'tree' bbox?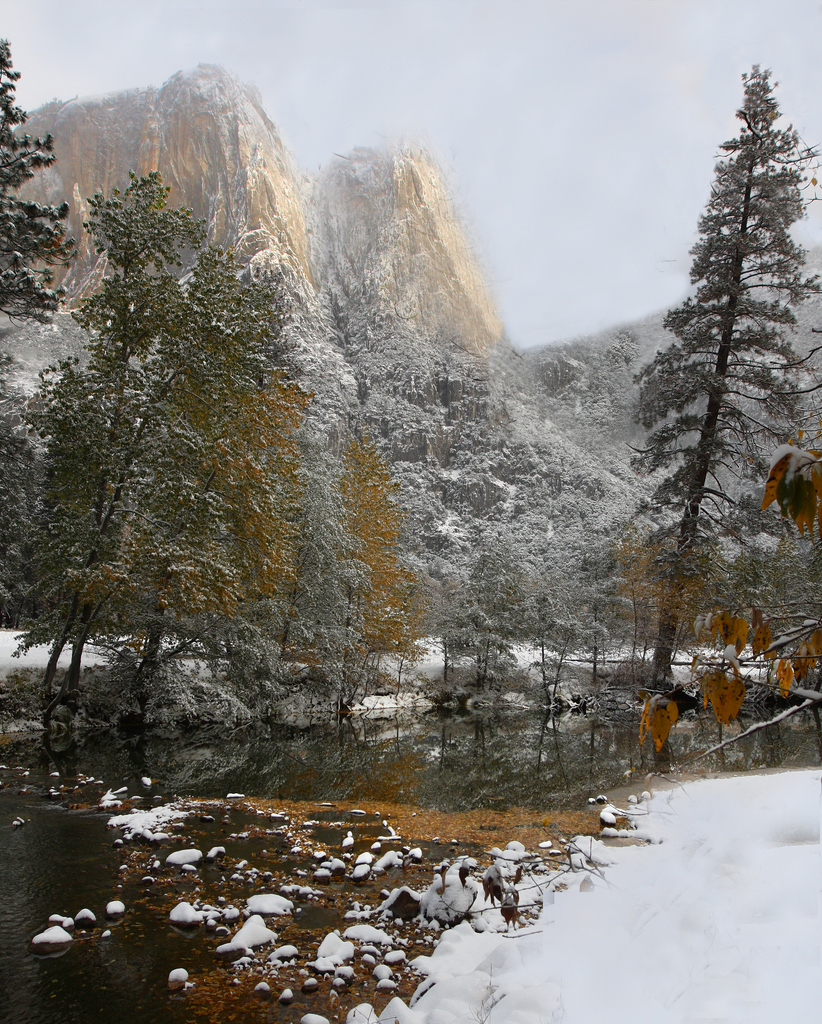
region(4, 159, 325, 778)
